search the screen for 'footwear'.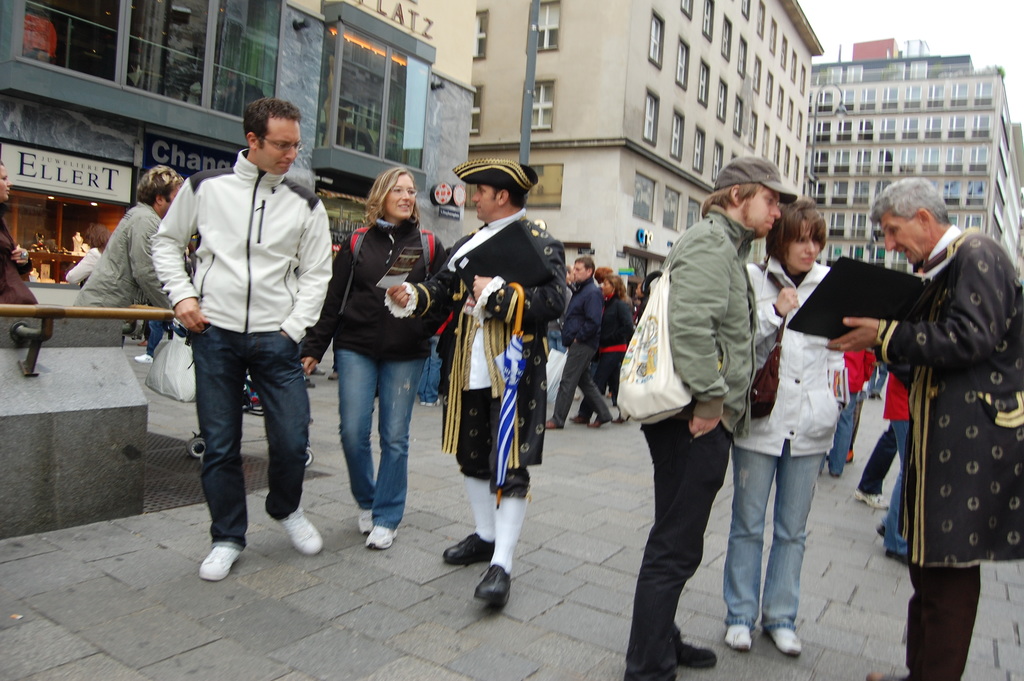
Found at <bbox>767, 610, 812, 658</bbox>.
